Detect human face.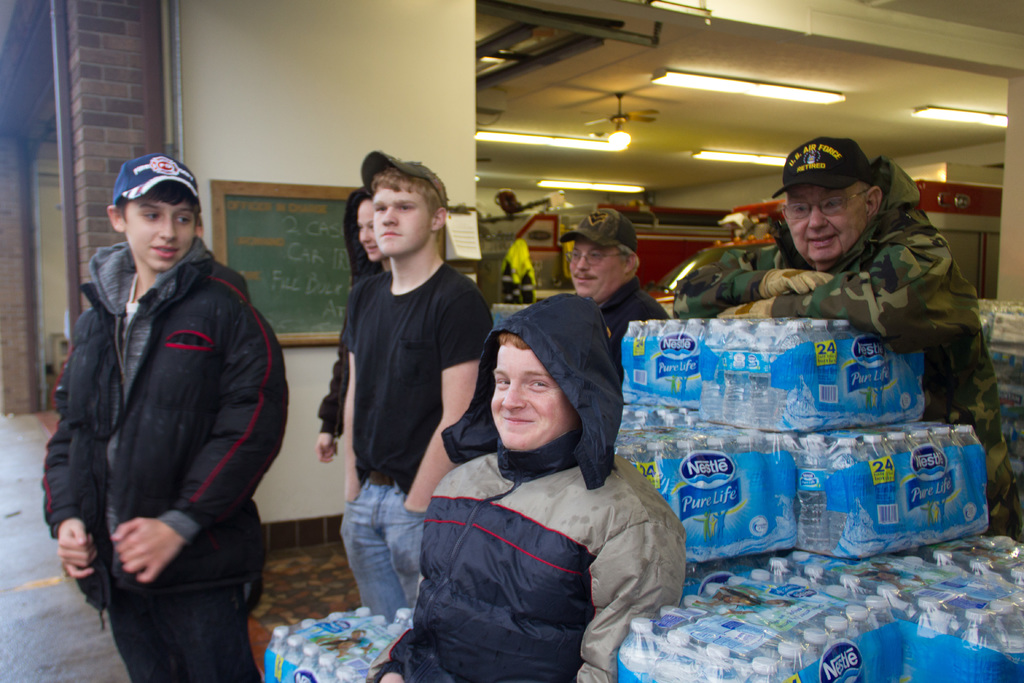
Detected at rect(783, 185, 865, 266).
